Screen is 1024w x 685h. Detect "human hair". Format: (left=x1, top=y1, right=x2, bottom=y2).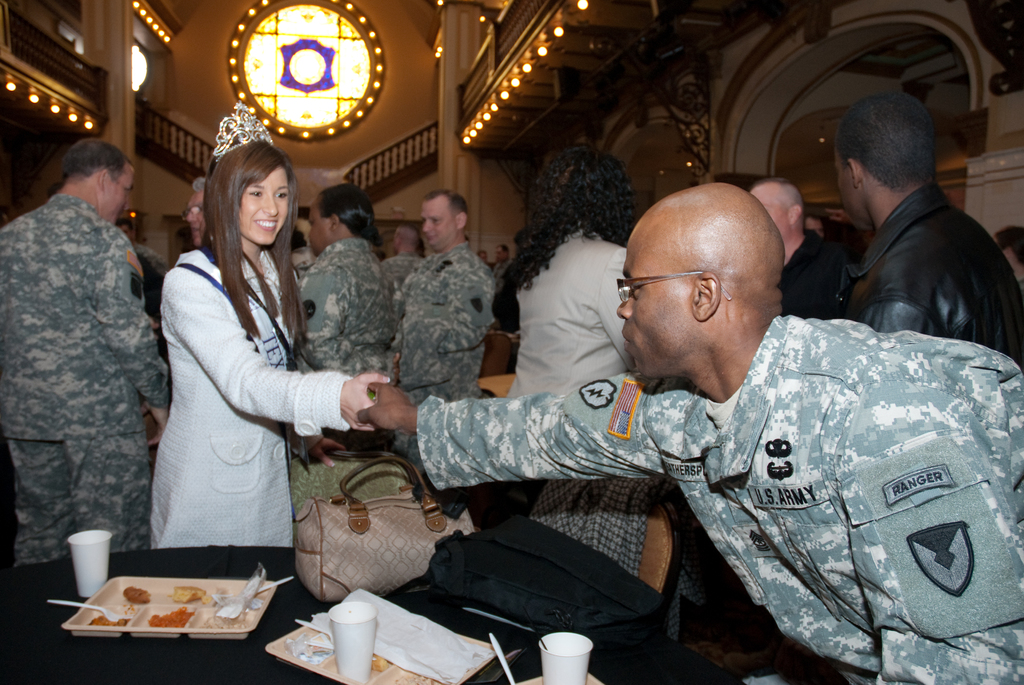
(left=202, top=138, right=308, bottom=344).
